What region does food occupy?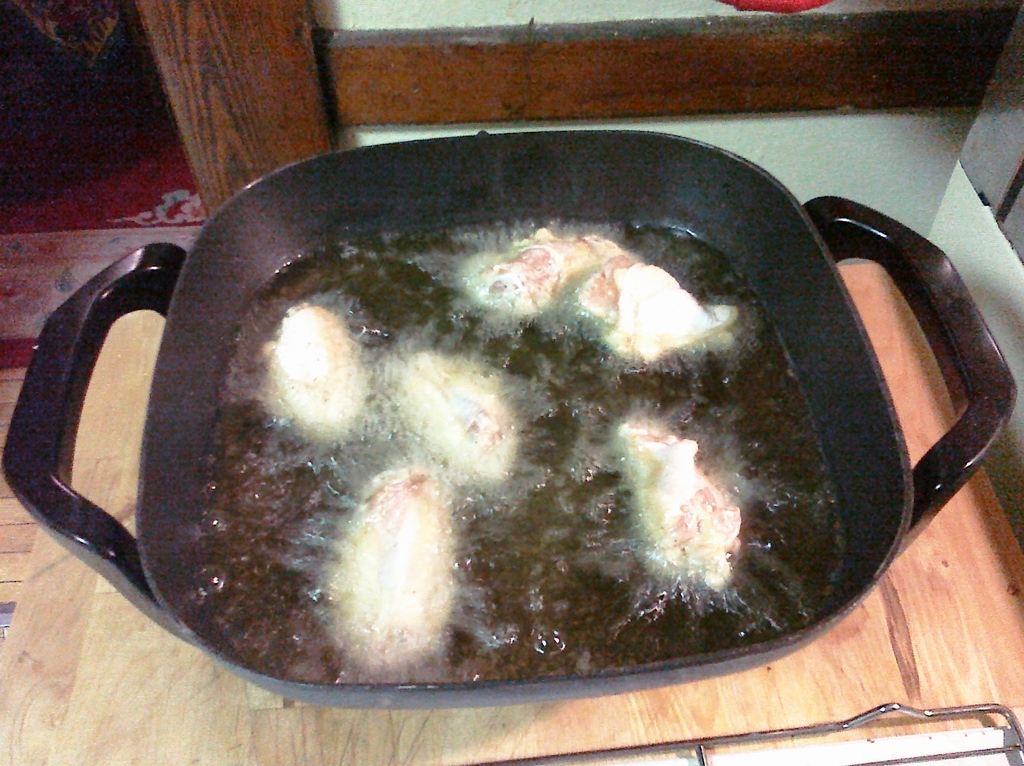
(388,343,515,489).
